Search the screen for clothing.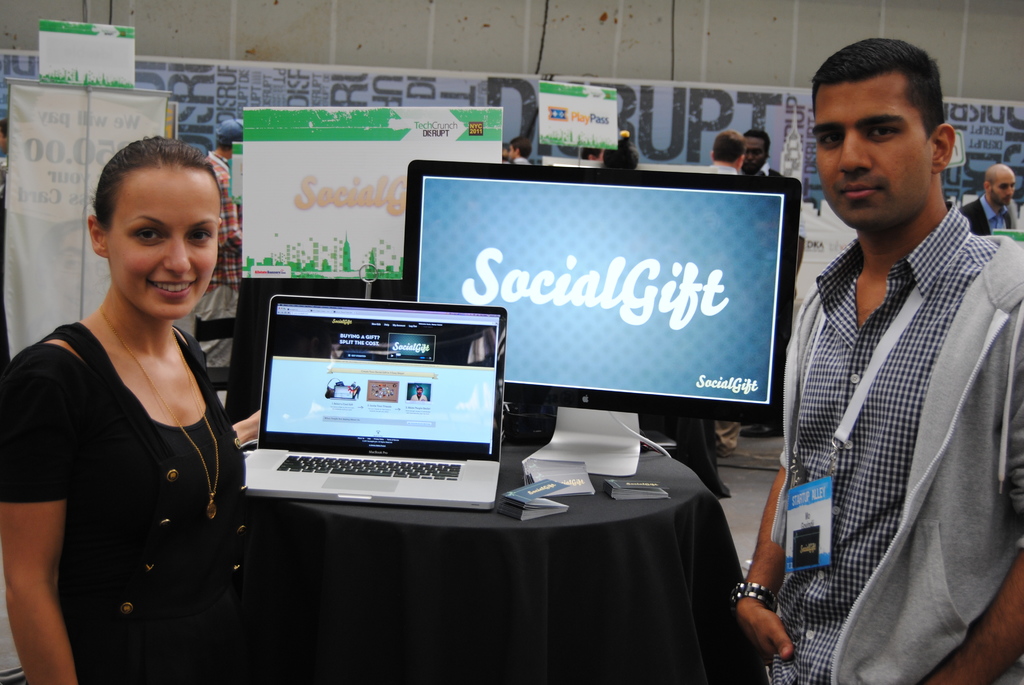
Found at 0/319/247/679.
